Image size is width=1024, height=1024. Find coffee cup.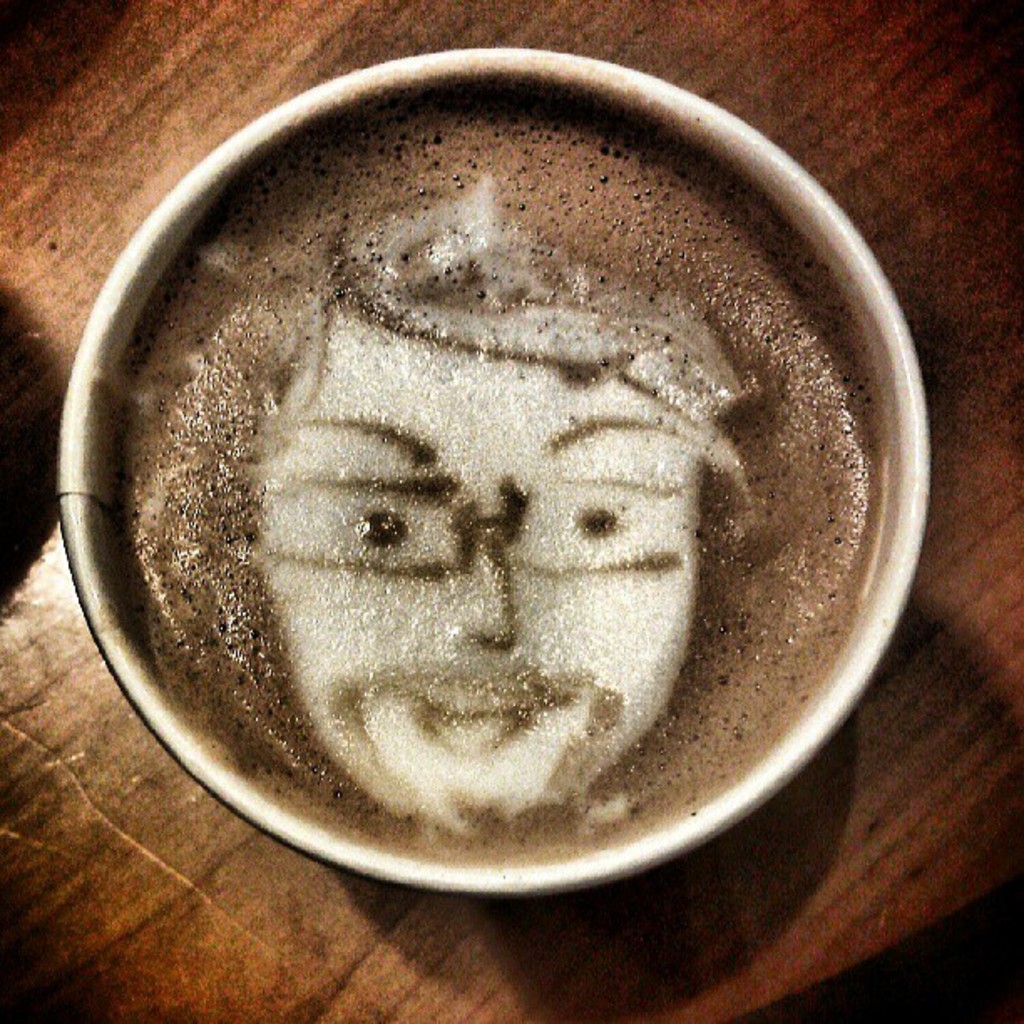
33:52:937:950.
